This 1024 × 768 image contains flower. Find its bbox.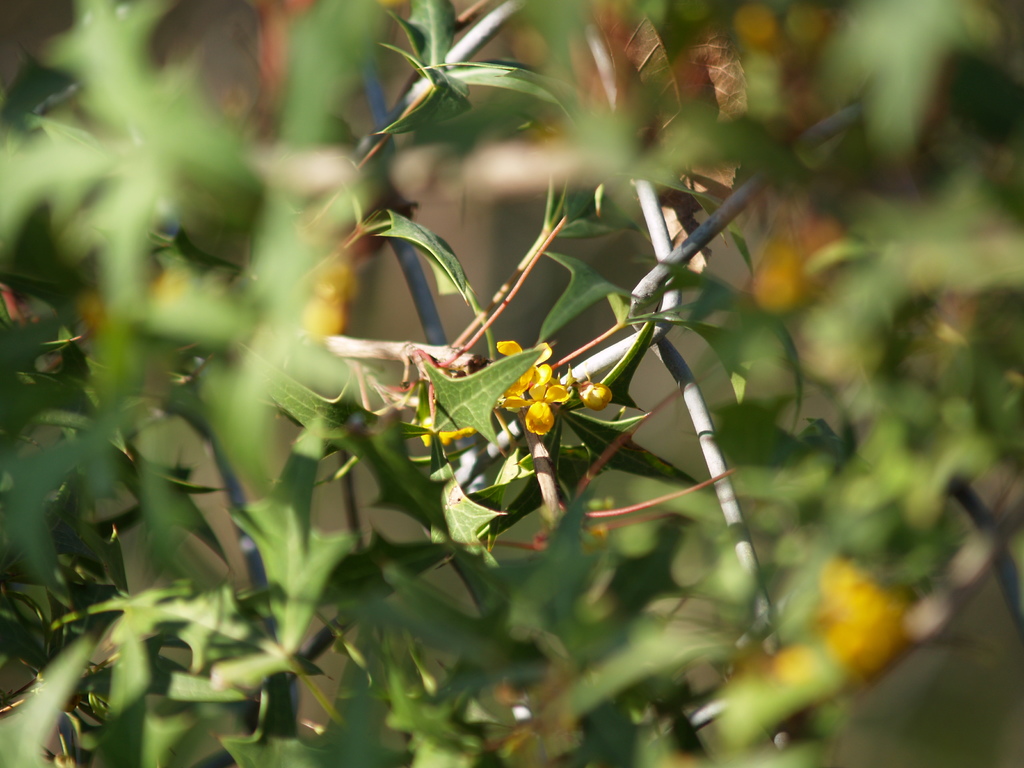
Rect(422, 419, 476, 457).
